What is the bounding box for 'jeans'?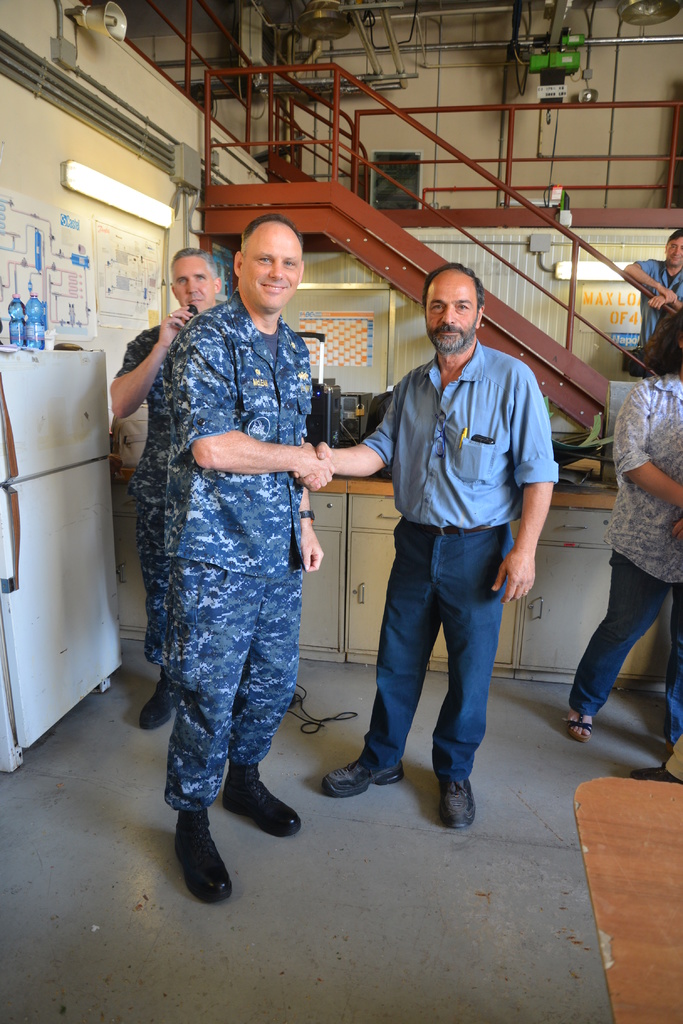
x1=359, y1=500, x2=513, y2=785.
